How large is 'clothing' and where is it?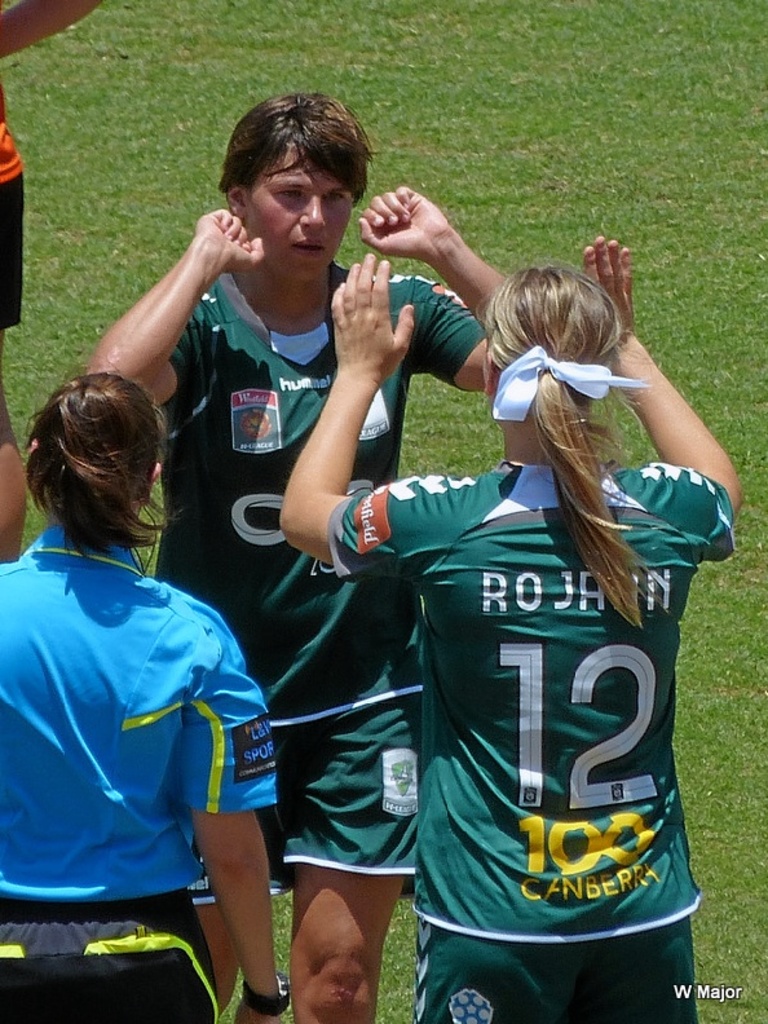
Bounding box: l=0, t=0, r=27, b=335.
